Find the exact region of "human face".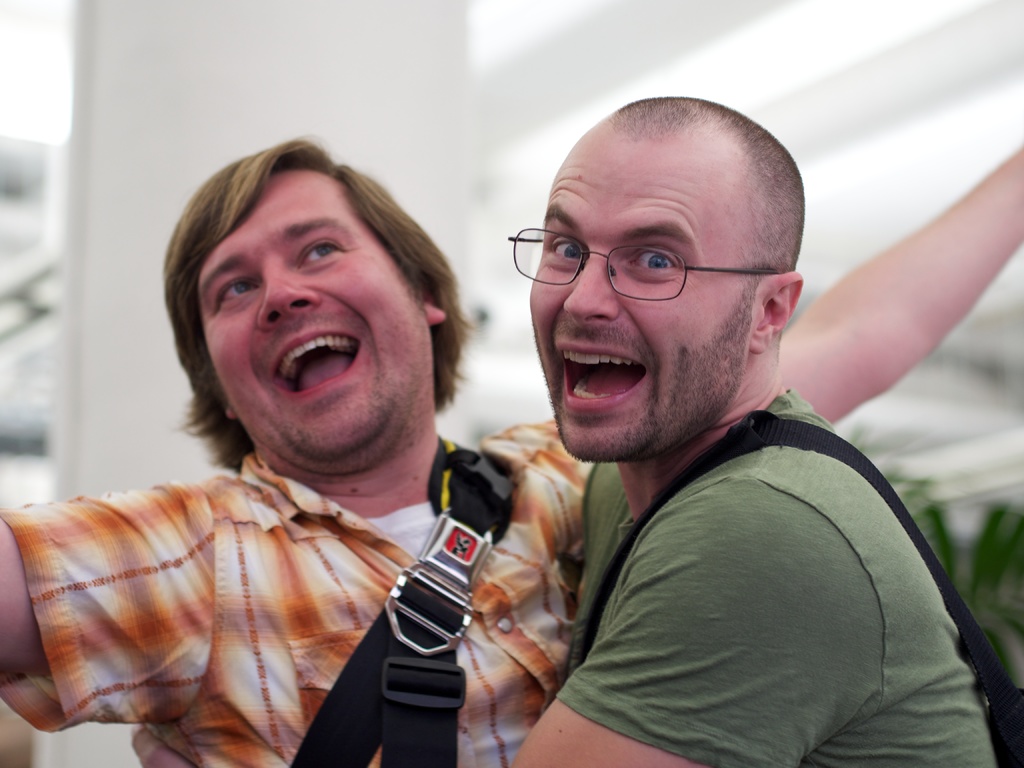
Exact region: box(531, 129, 744, 454).
